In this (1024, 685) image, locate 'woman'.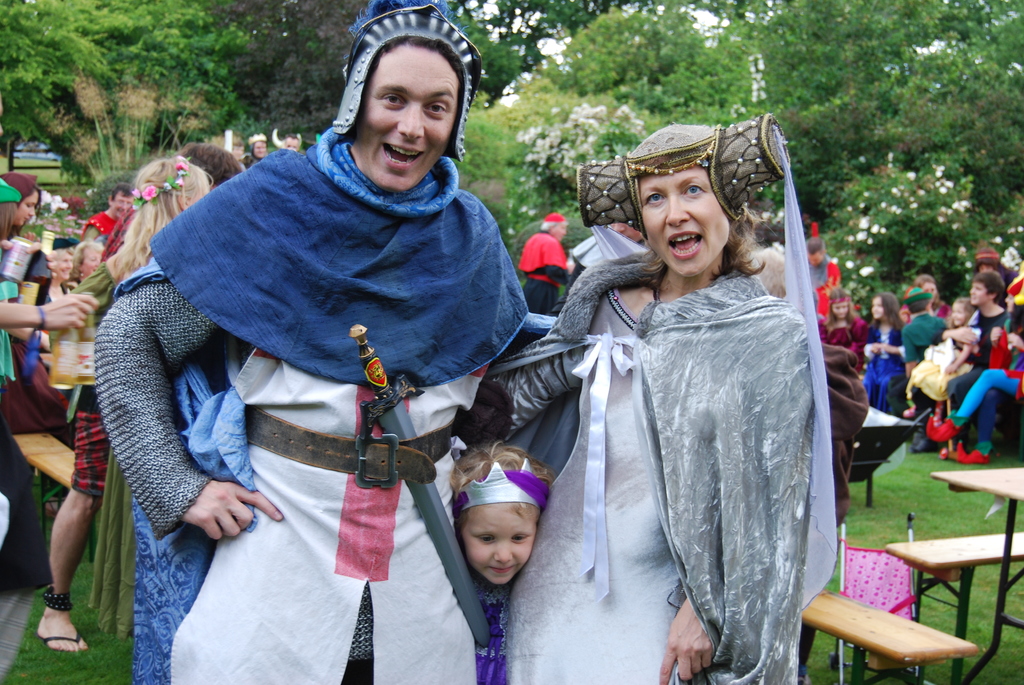
Bounding box: Rect(540, 97, 834, 684).
